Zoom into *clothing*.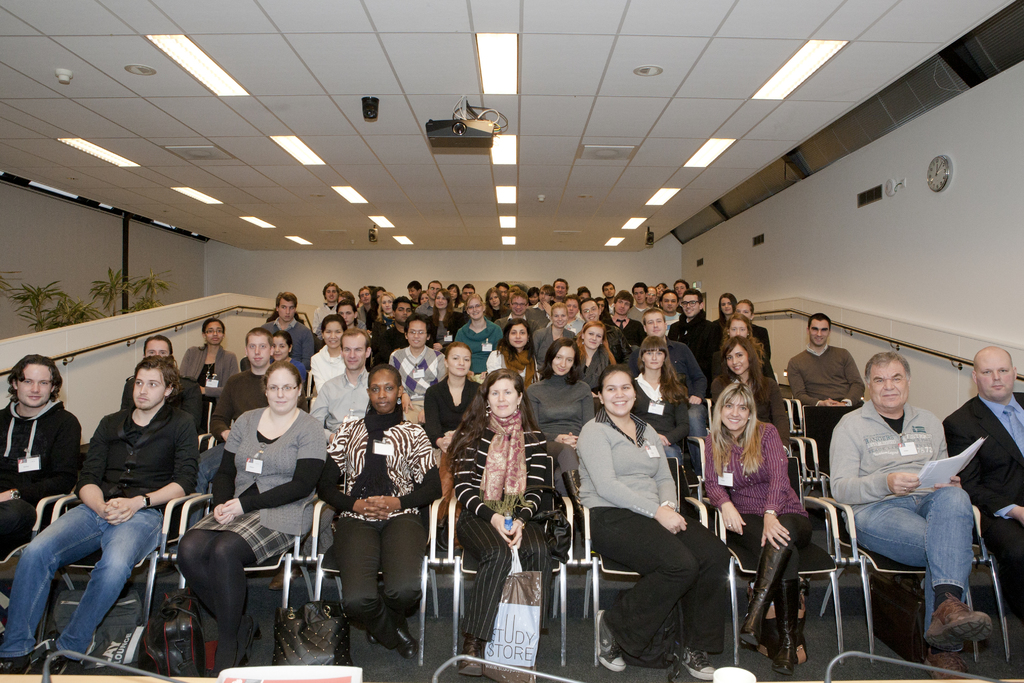
Zoom target: bbox=[705, 430, 824, 583].
